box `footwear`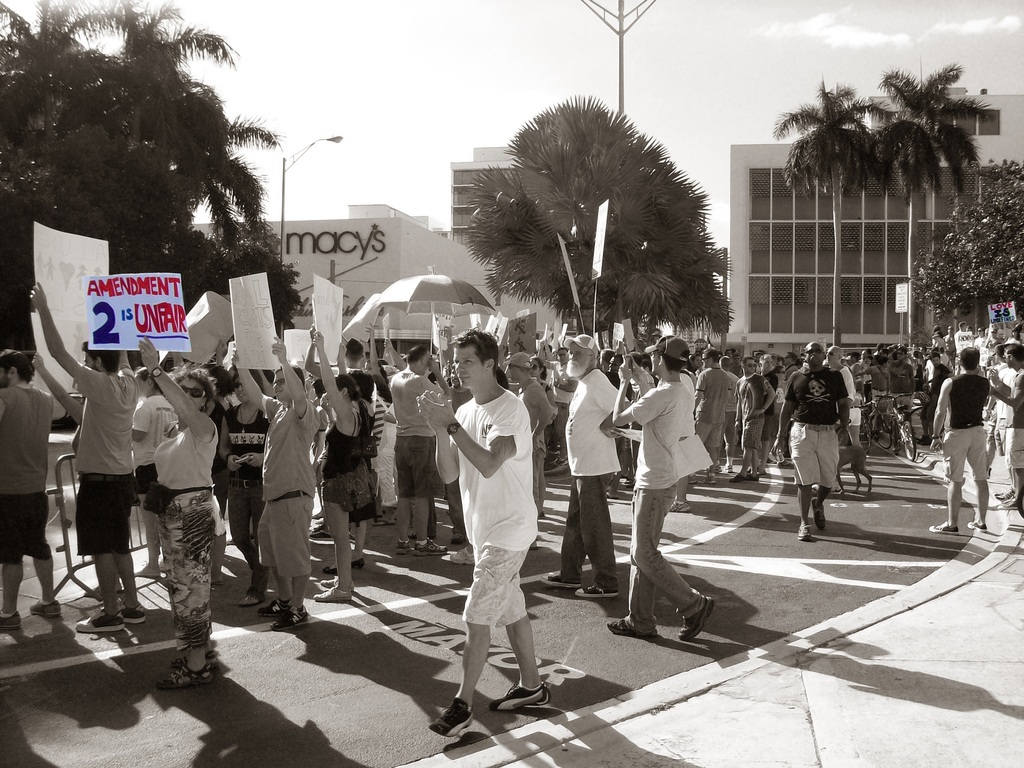
623:479:634:485
